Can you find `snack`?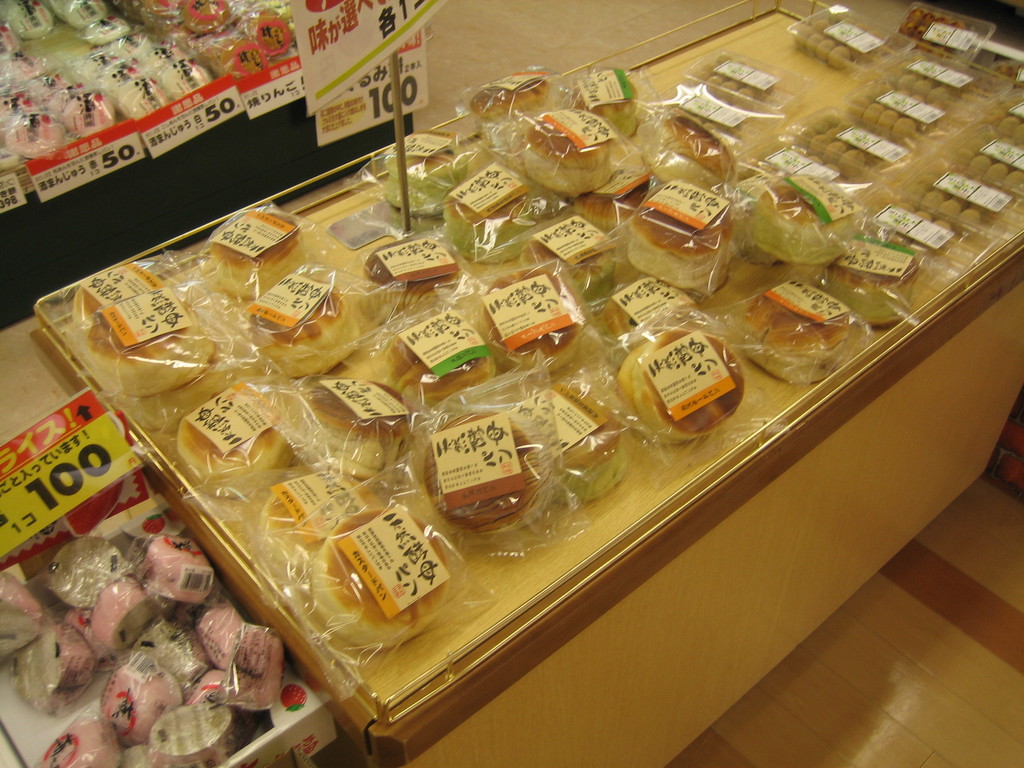
Yes, bounding box: <region>951, 95, 1023, 196</region>.
